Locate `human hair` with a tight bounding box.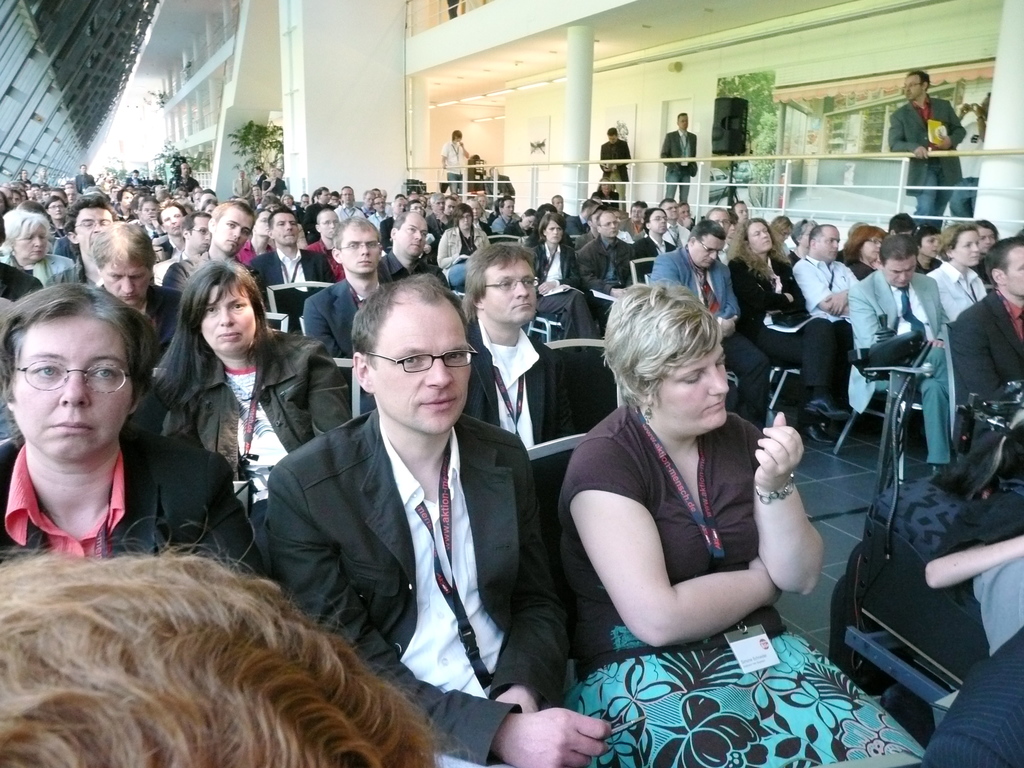
l=329, t=216, r=374, b=252.
